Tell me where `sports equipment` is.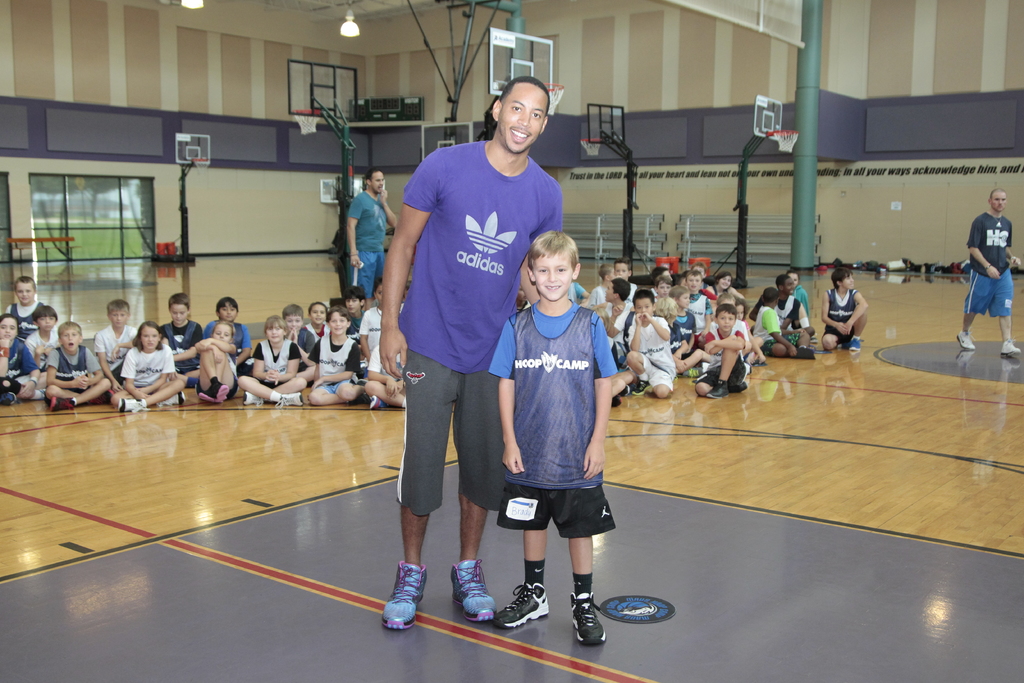
`sports equipment` is at (left=292, top=108, right=324, bottom=134).
